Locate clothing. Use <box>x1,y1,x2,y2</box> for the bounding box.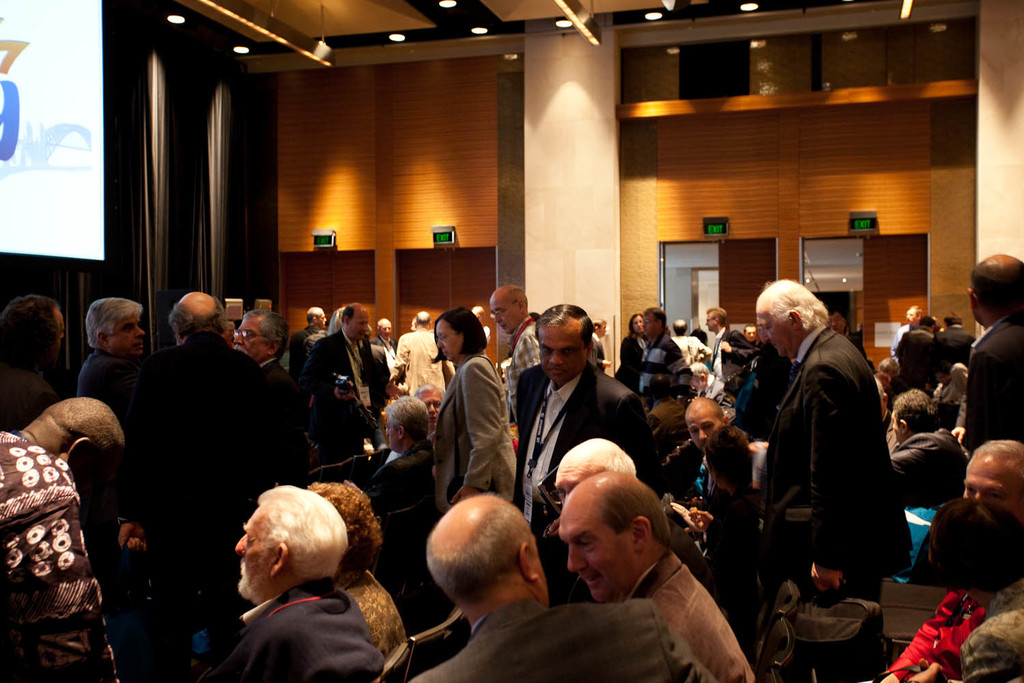
<box>887,327,938,388</box>.
